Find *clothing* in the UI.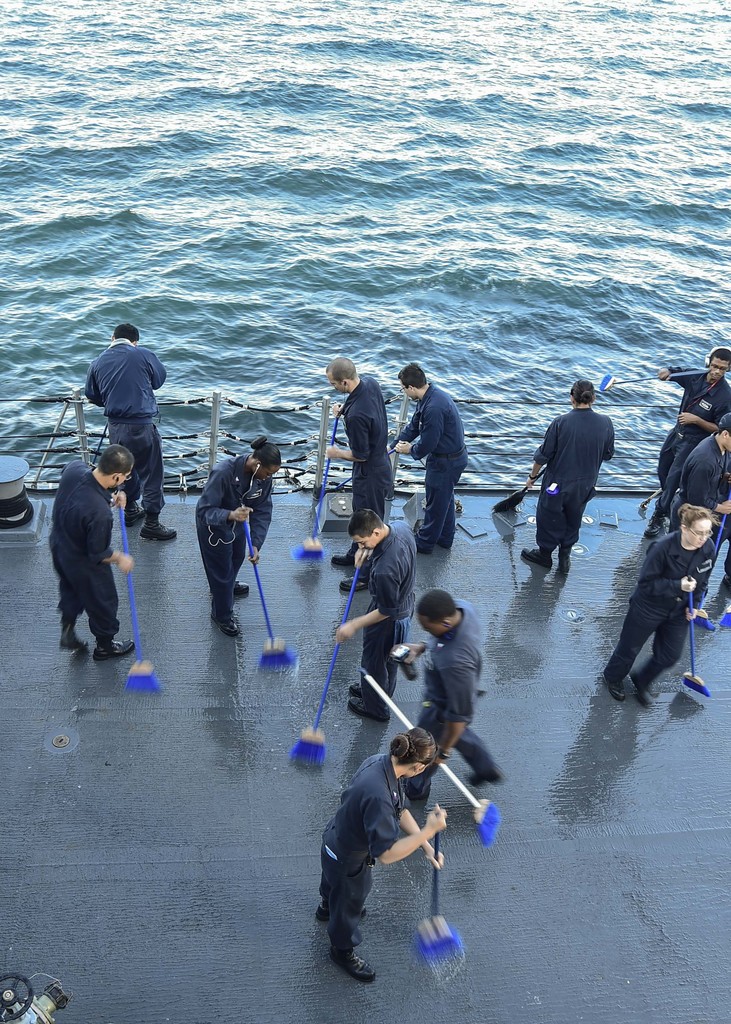
UI element at bbox=[193, 450, 272, 612].
